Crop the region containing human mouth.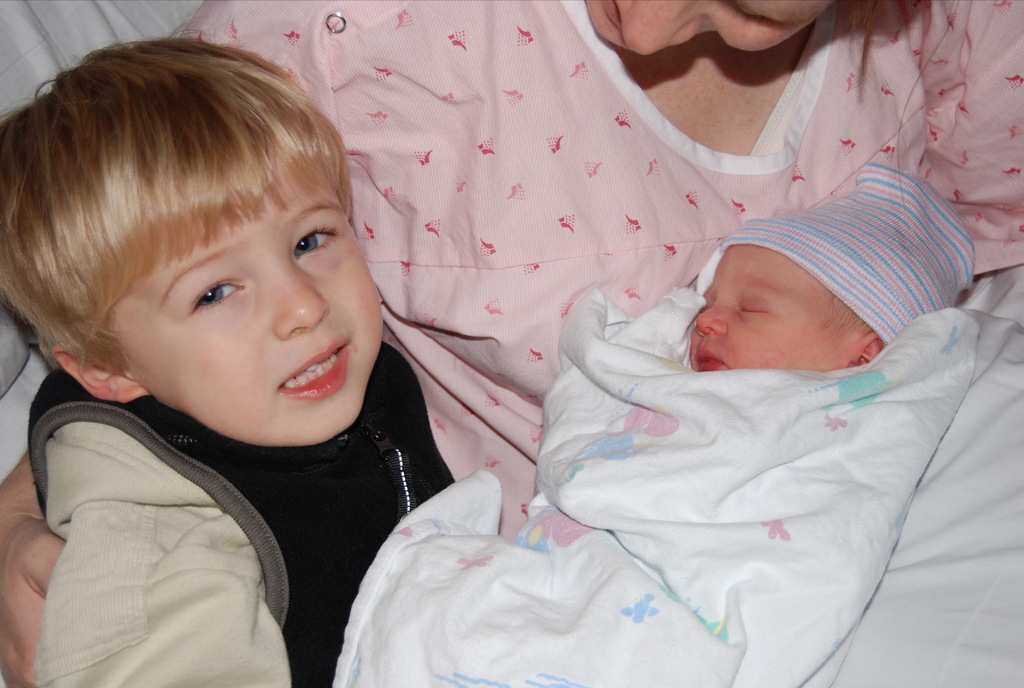
Crop region: bbox=[598, 0, 616, 32].
